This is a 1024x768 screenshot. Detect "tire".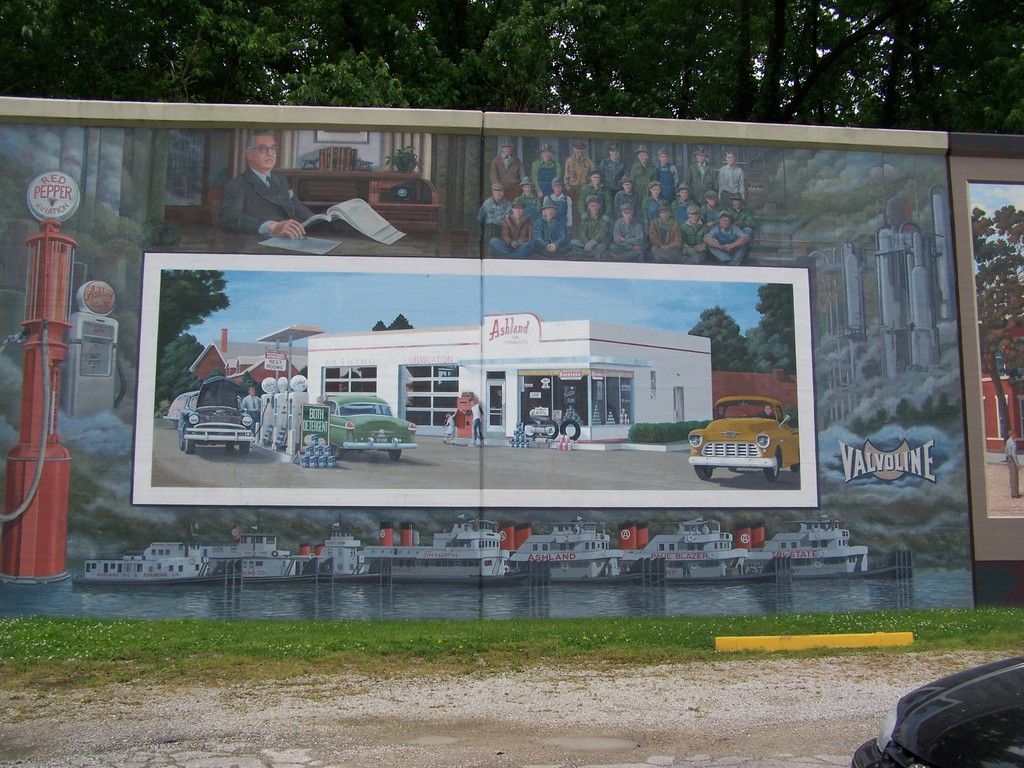
696, 464, 714, 480.
